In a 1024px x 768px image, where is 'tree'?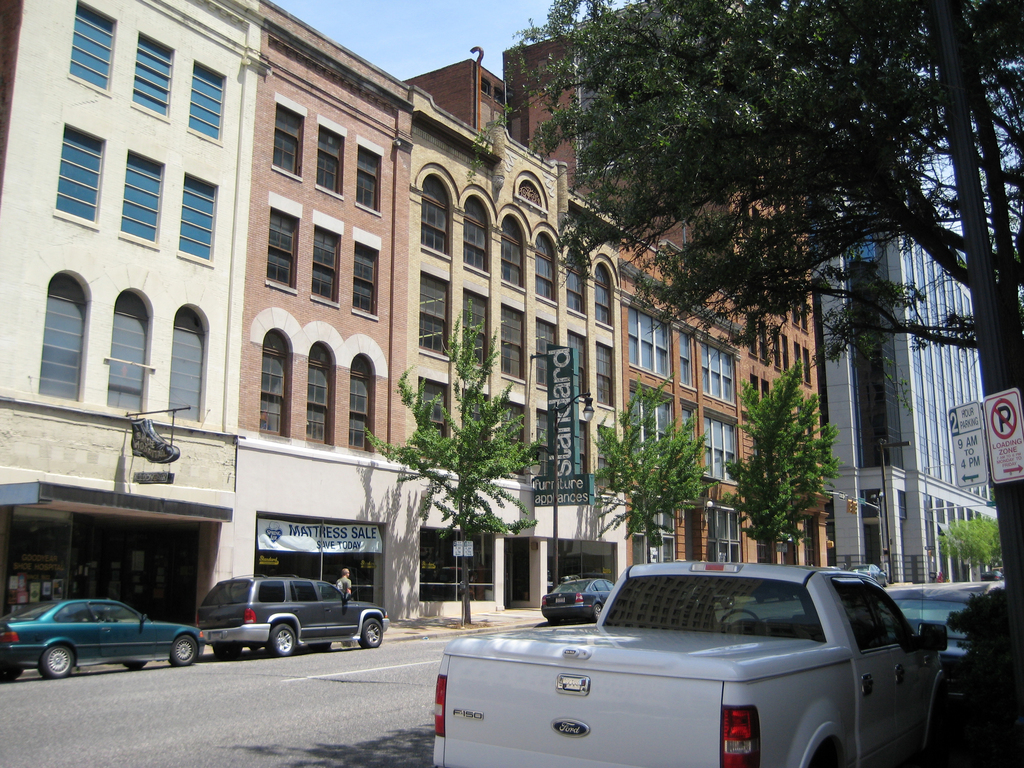
<box>365,330,545,620</box>.
